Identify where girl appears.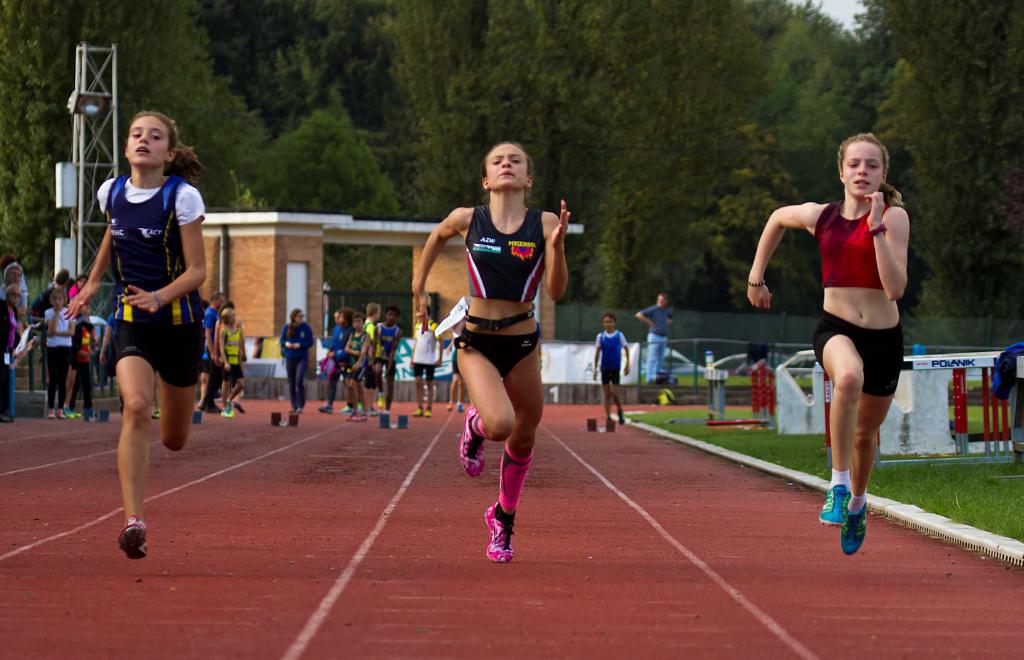
Appears at <region>61, 111, 204, 562</region>.
